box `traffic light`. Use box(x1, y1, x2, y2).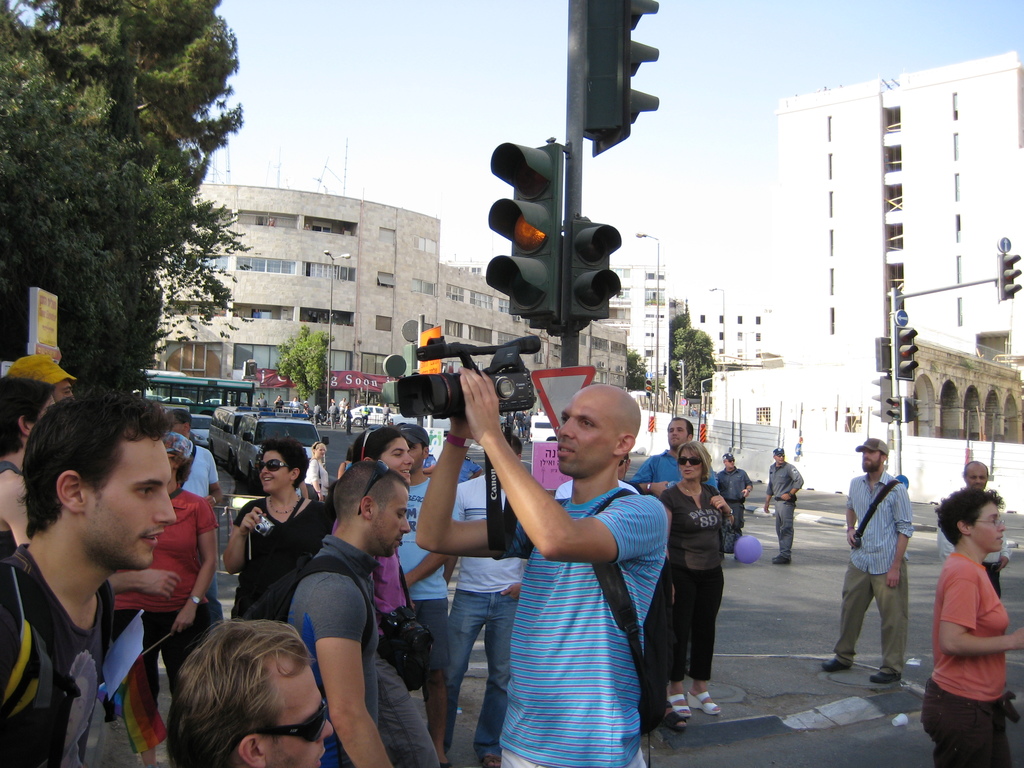
box(570, 220, 623, 317).
